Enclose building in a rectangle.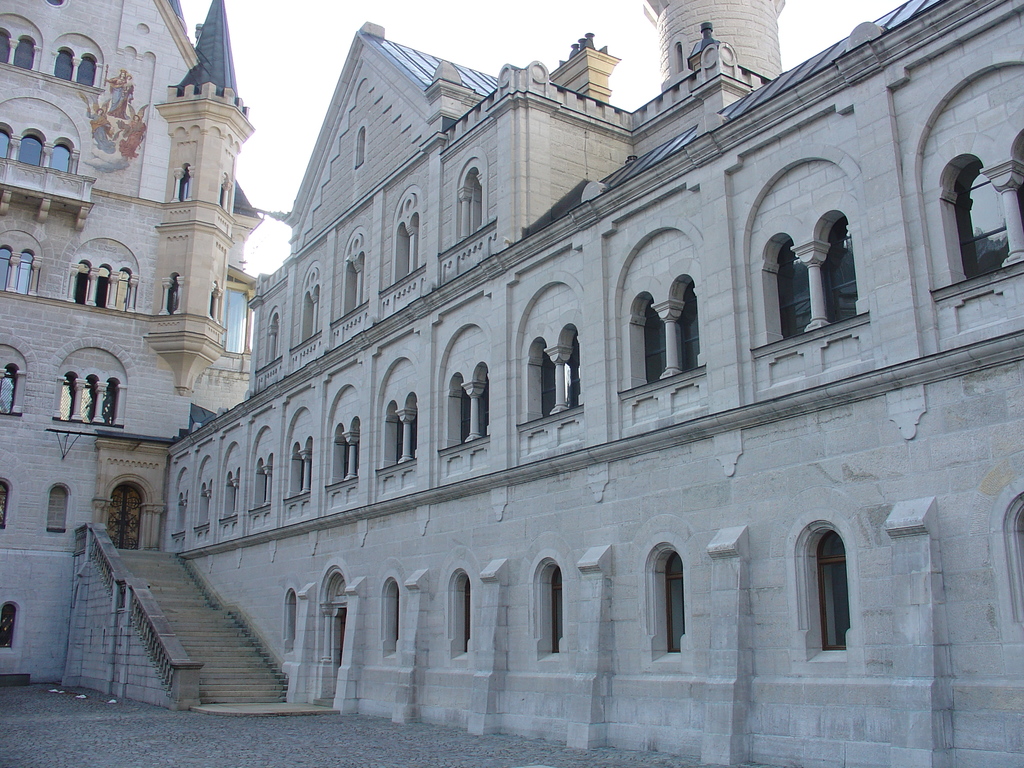
{"left": 0, "top": 0, "right": 1023, "bottom": 767}.
